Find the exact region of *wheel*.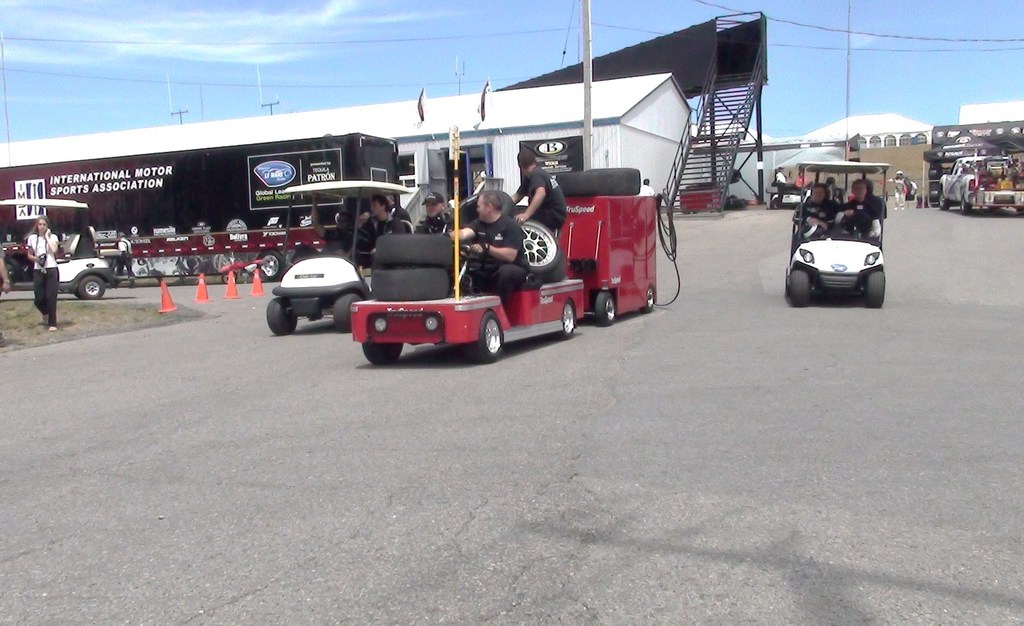
Exact region: select_region(770, 200, 777, 211).
